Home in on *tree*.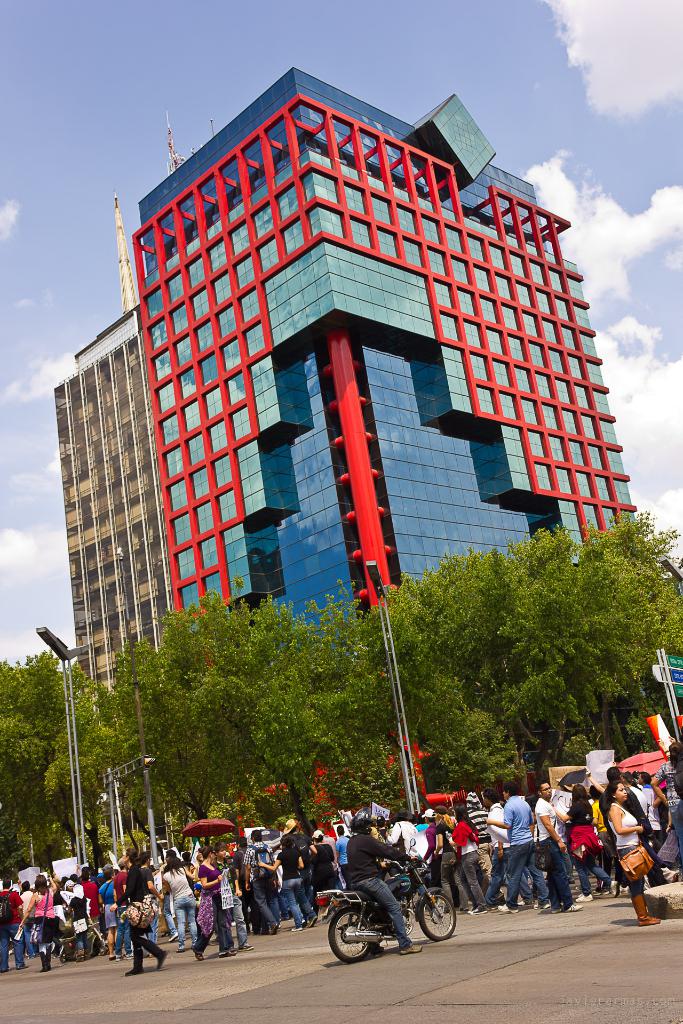
Homed in at 110,588,381,852.
